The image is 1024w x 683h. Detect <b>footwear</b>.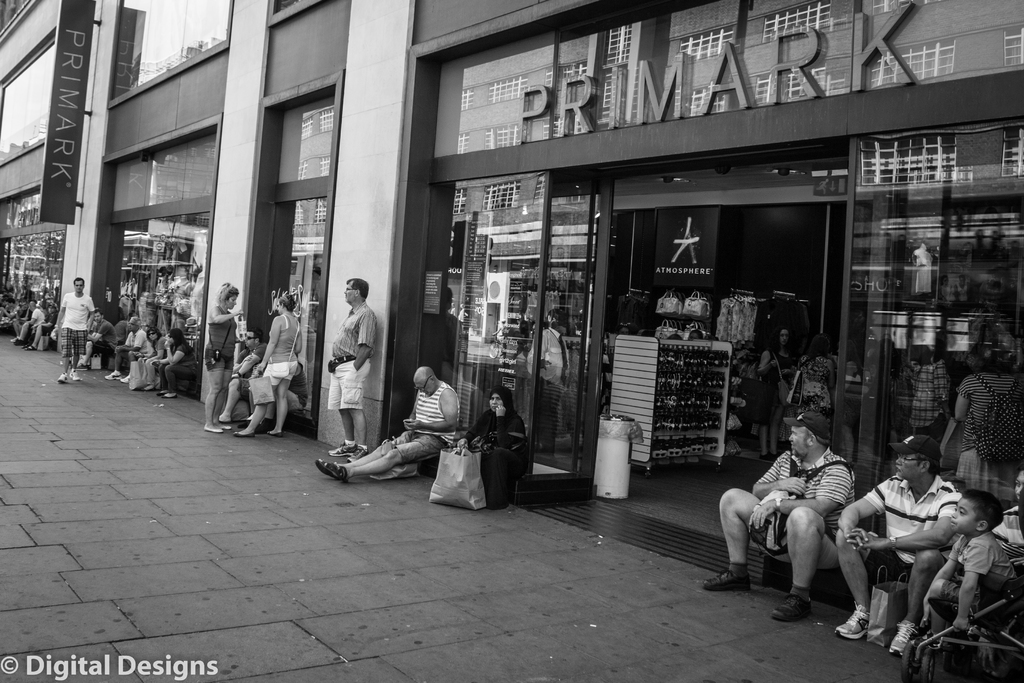
Detection: [left=701, top=563, right=752, bottom=589].
